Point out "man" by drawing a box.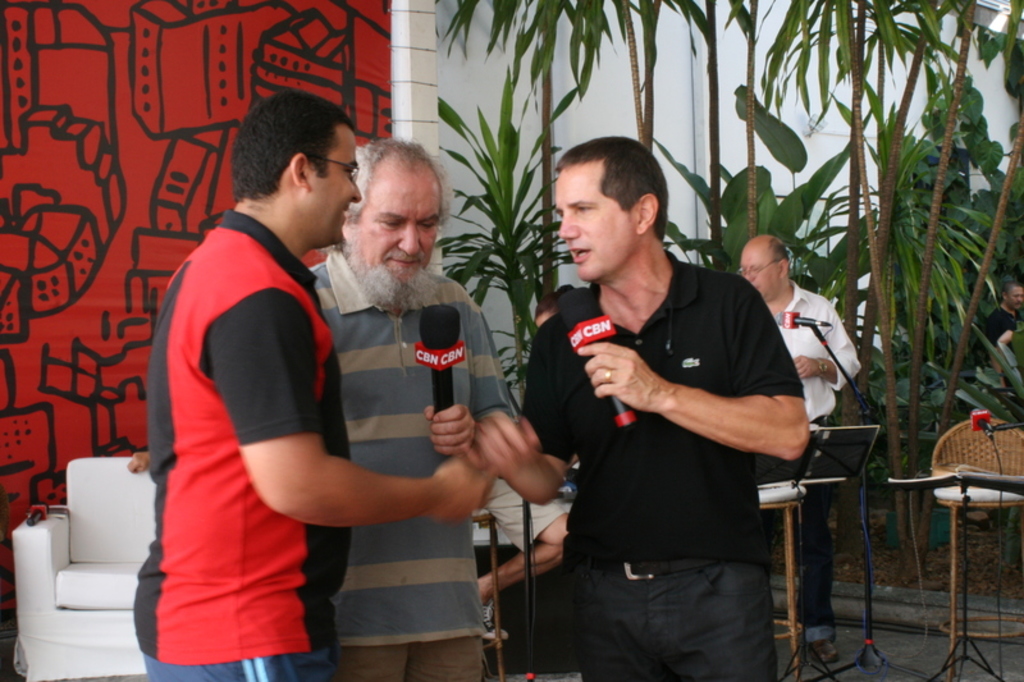
(left=132, top=91, right=502, bottom=681).
